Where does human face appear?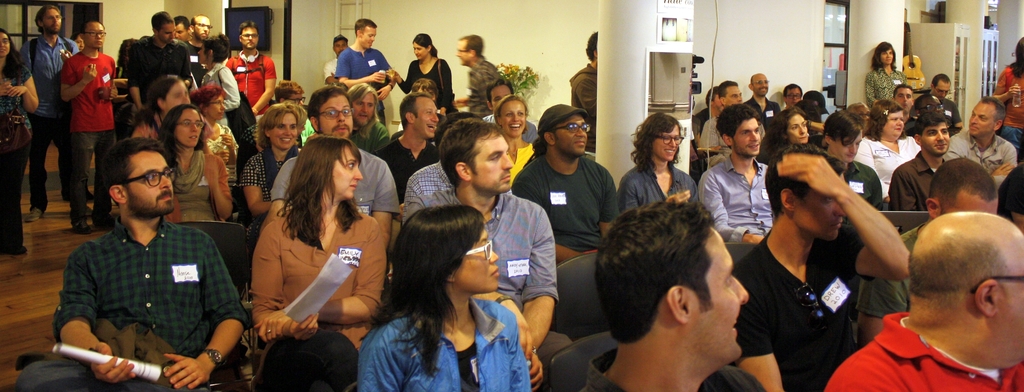
Appears at bbox=(121, 154, 173, 212).
